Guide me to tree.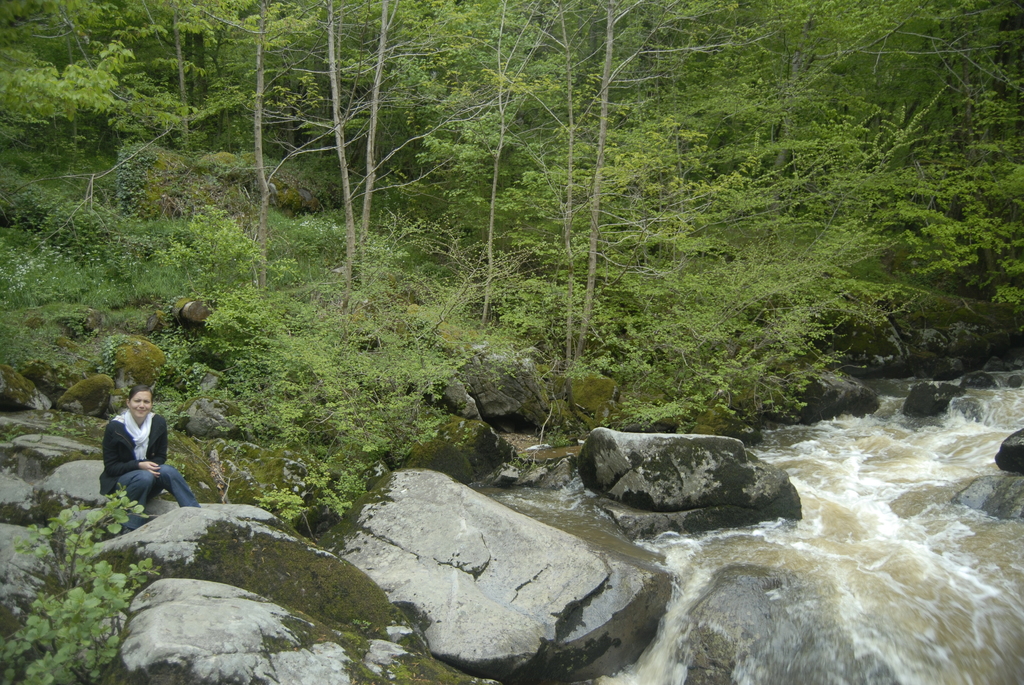
Guidance: pyautogui.locateOnScreen(802, 0, 976, 41).
